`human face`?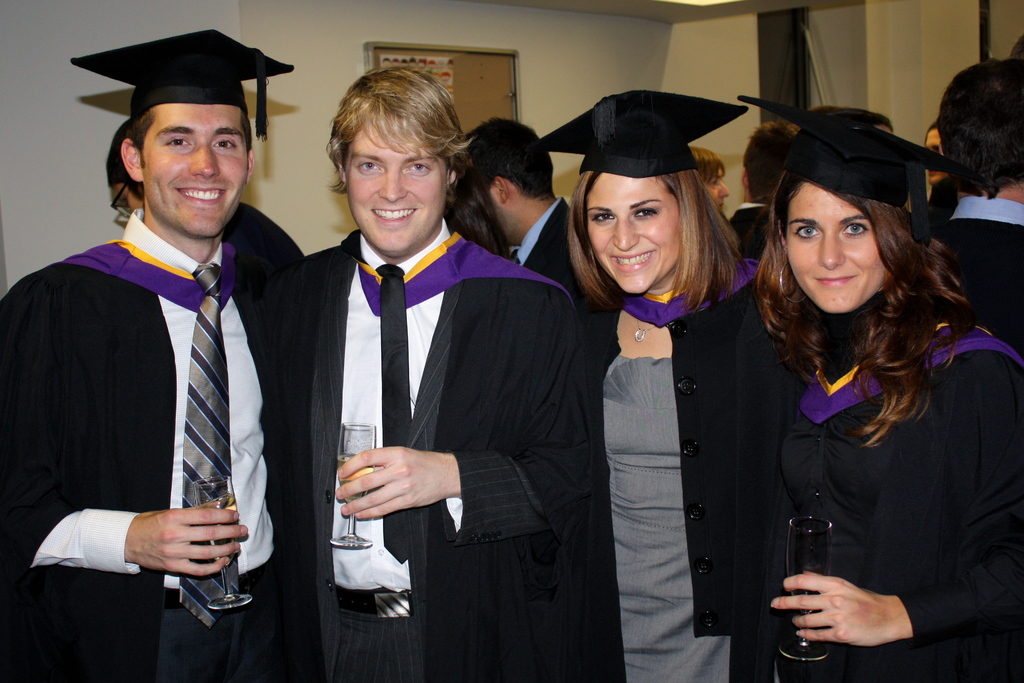
(left=345, top=111, right=454, bottom=247)
